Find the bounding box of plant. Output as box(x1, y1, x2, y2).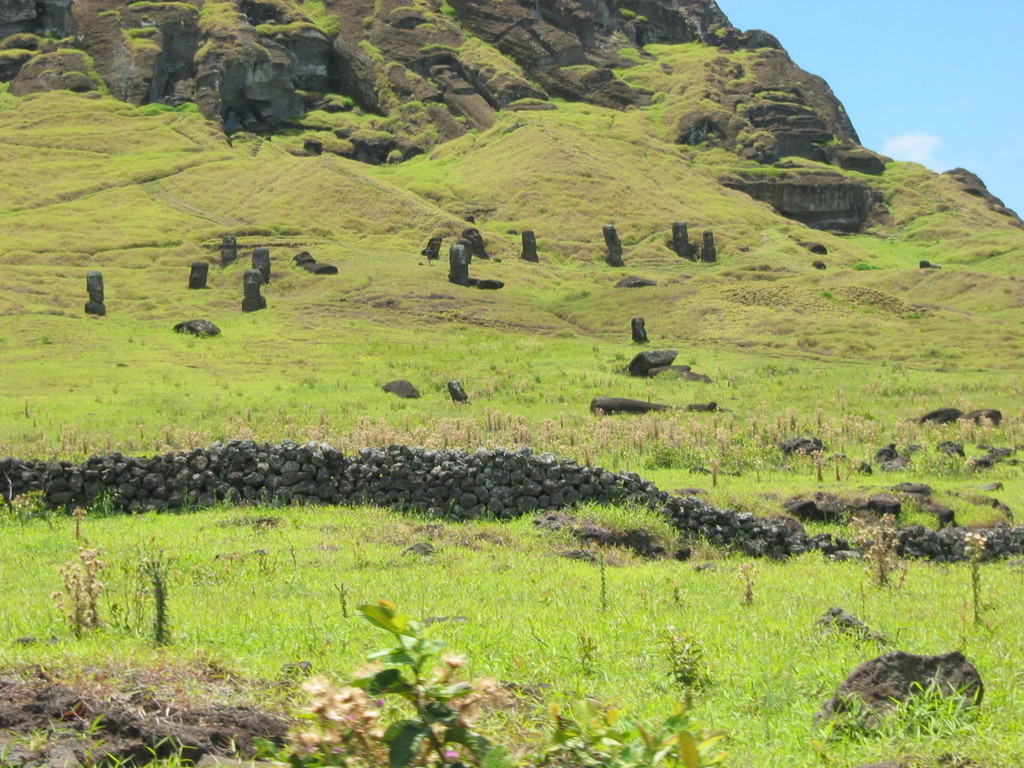
box(642, 705, 728, 766).
